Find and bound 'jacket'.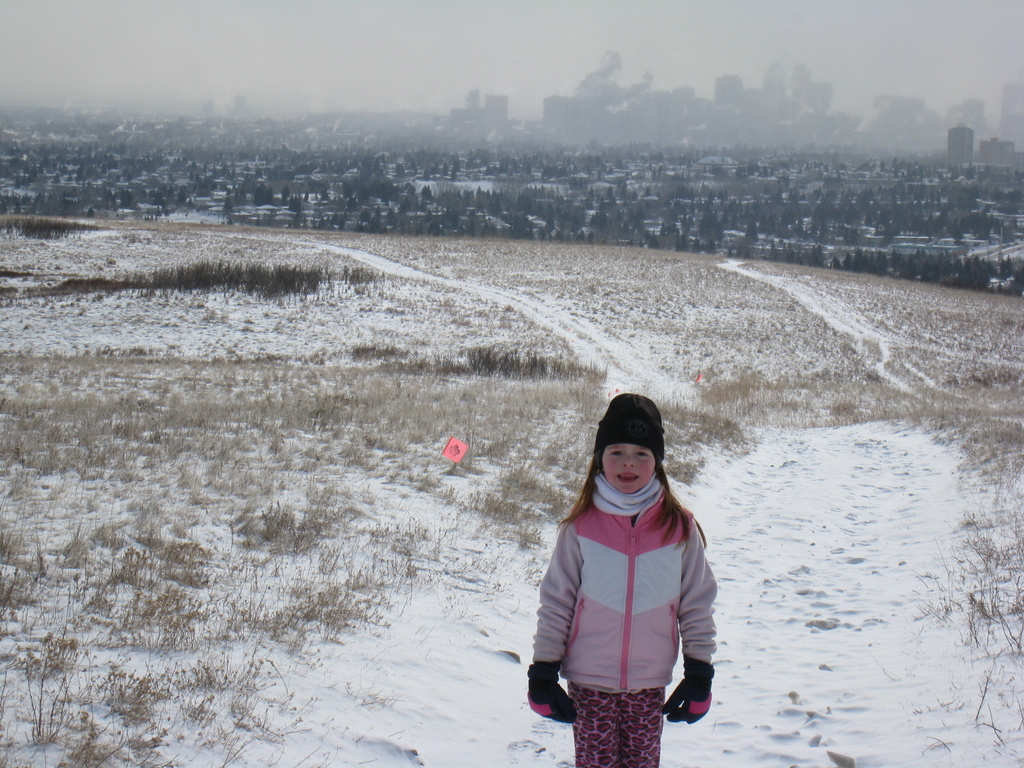
Bound: pyautogui.locateOnScreen(519, 458, 718, 721).
